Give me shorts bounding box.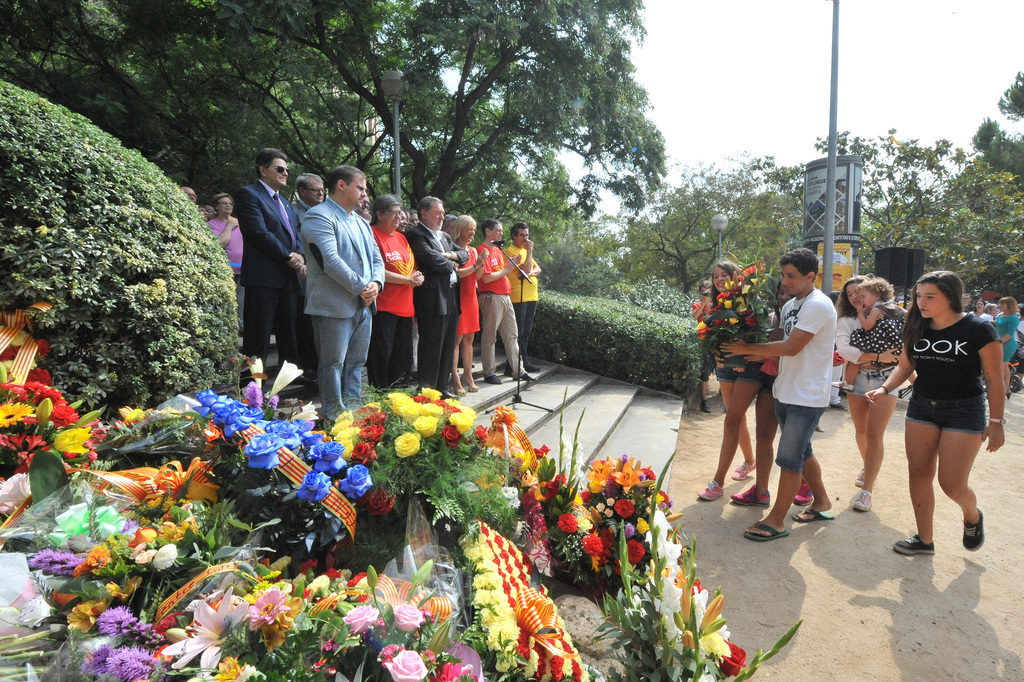
Rect(772, 406, 826, 474).
